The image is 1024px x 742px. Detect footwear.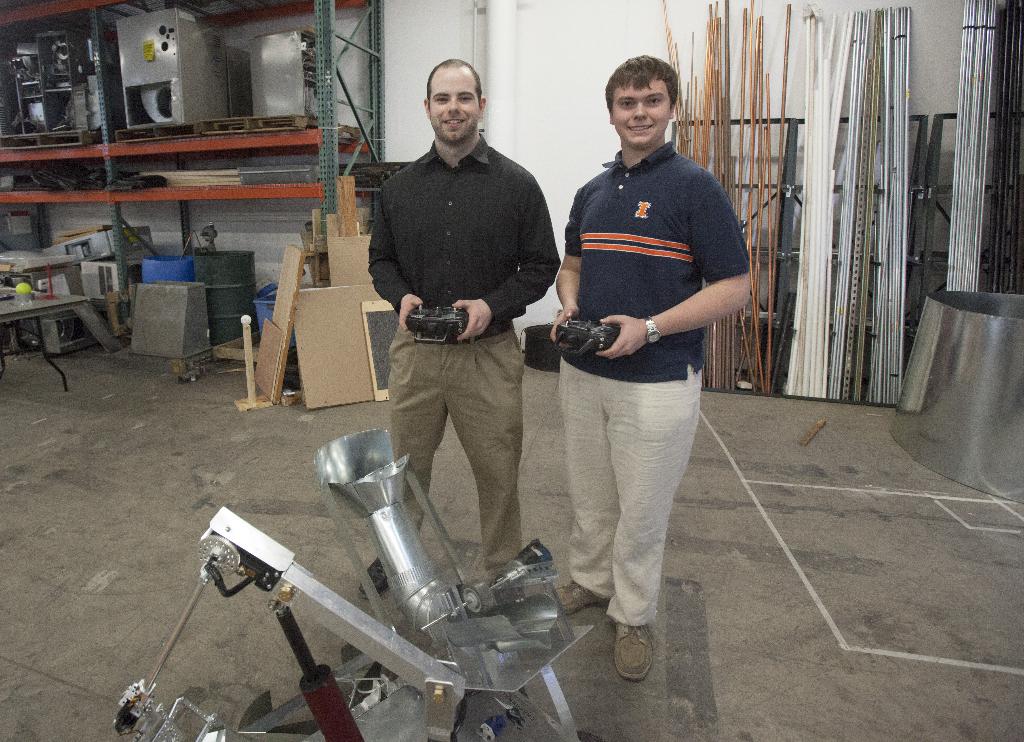
Detection: [555,581,611,613].
